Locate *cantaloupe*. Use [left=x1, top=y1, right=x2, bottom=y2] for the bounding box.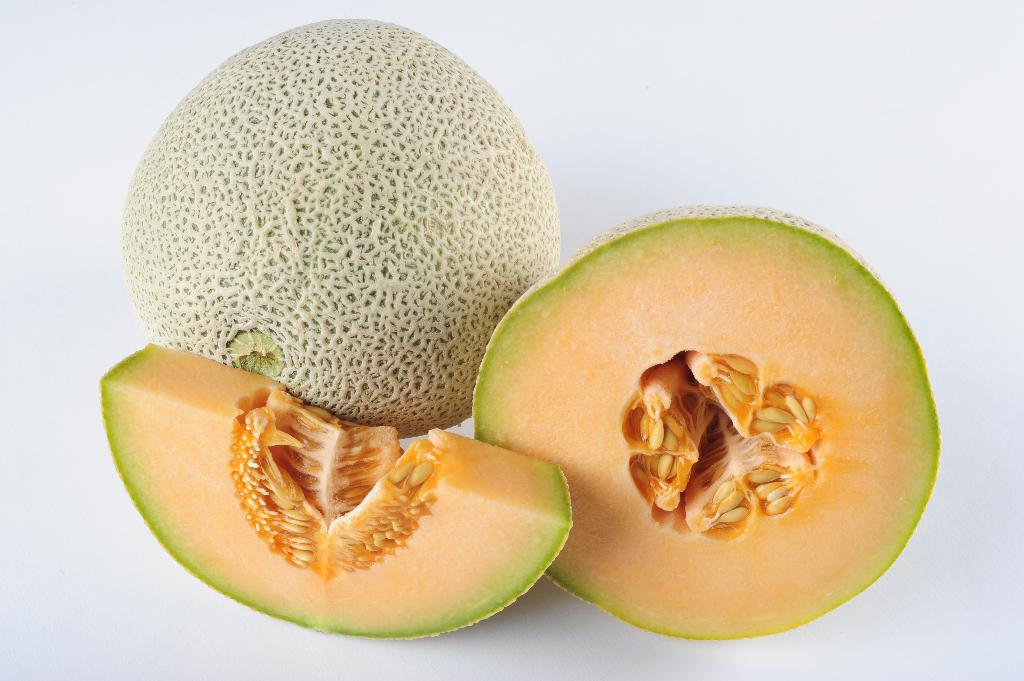
[left=124, top=19, right=561, bottom=440].
